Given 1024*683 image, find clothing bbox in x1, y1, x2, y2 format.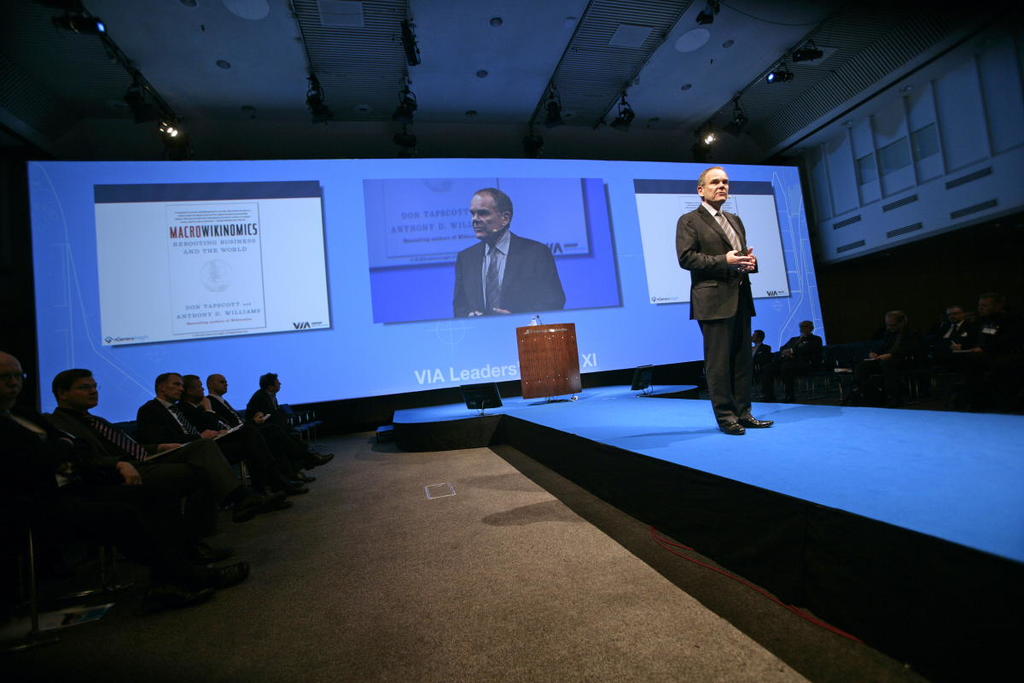
453, 228, 570, 317.
